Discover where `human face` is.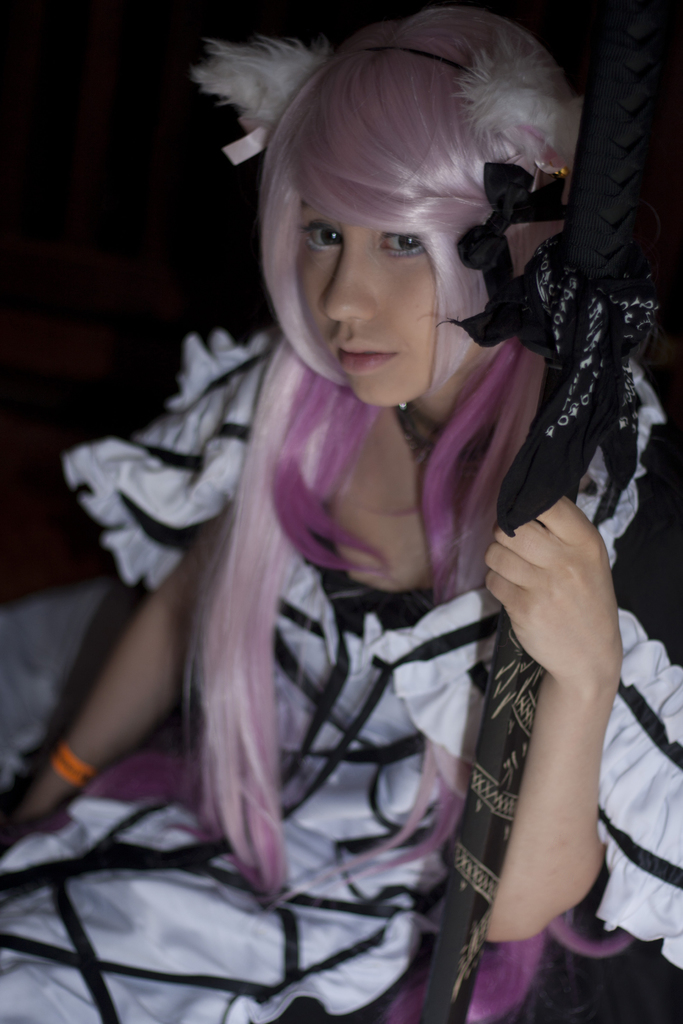
Discovered at [303, 192, 443, 412].
